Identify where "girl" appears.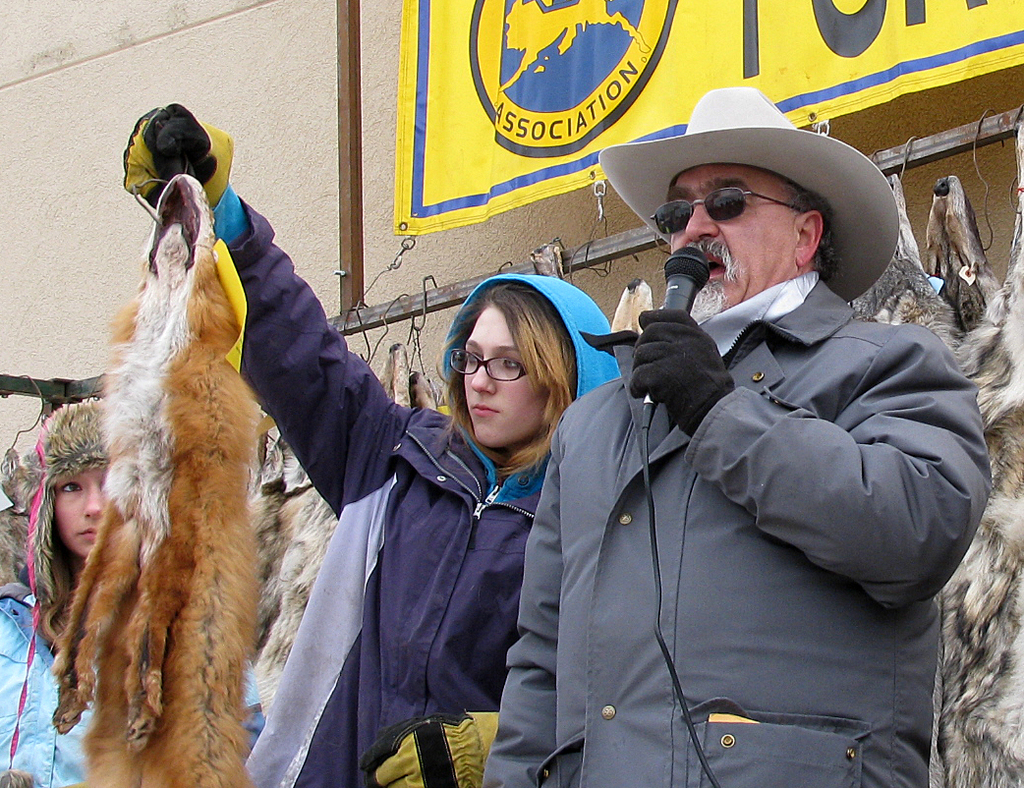
Appears at Rect(125, 99, 627, 787).
